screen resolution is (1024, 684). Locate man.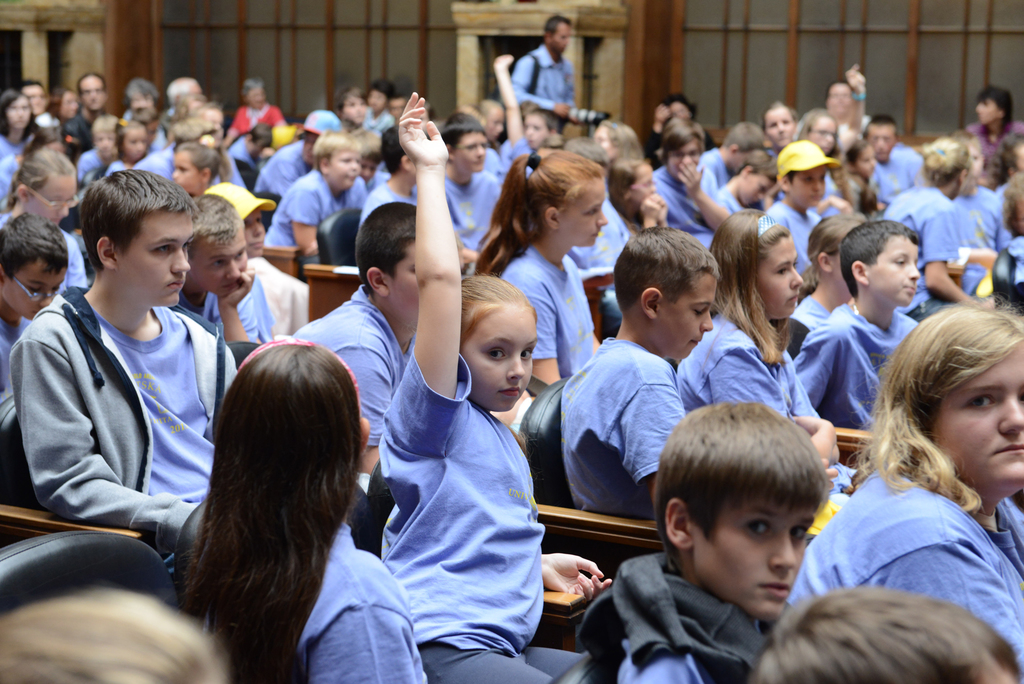
detection(499, 22, 604, 129).
